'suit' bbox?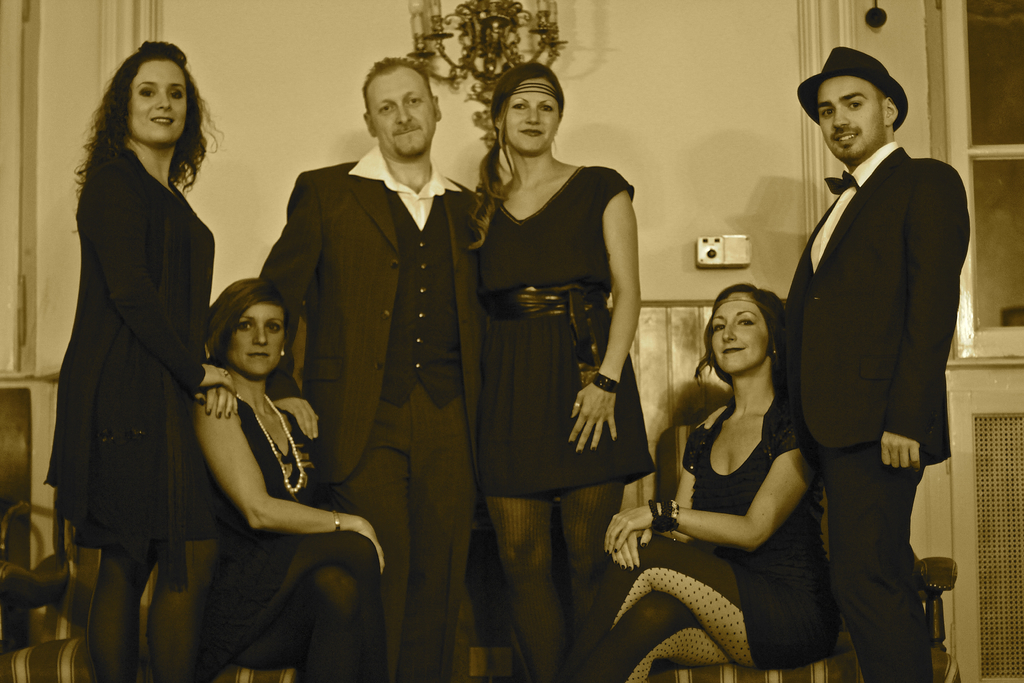
crop(250, 143, 482, 682)
